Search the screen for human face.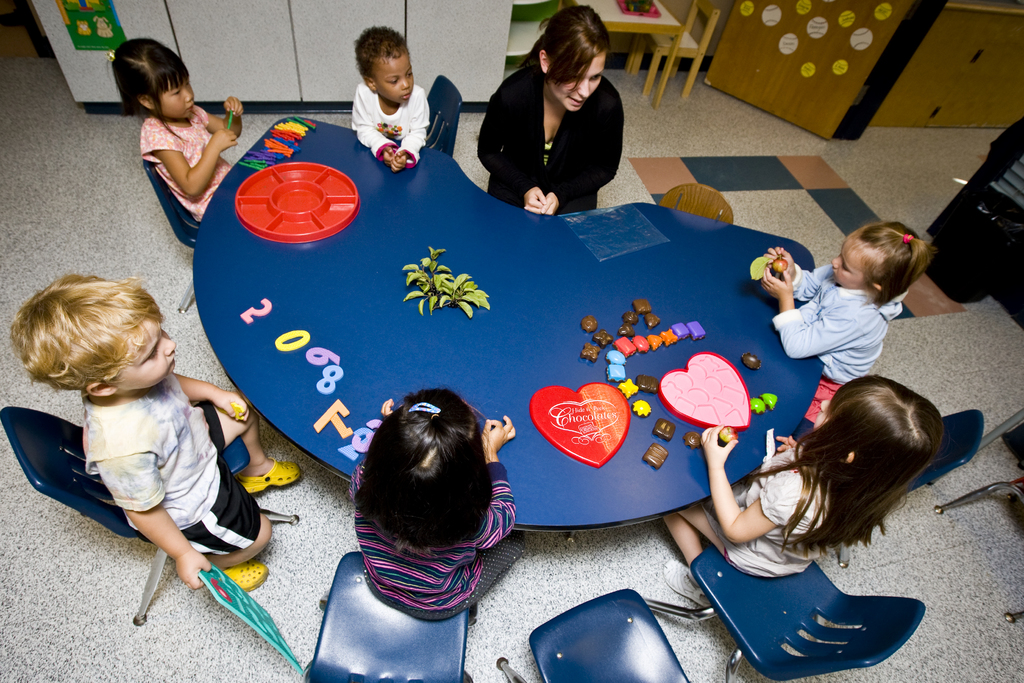
Found at region(159, 79, 194, 119).
